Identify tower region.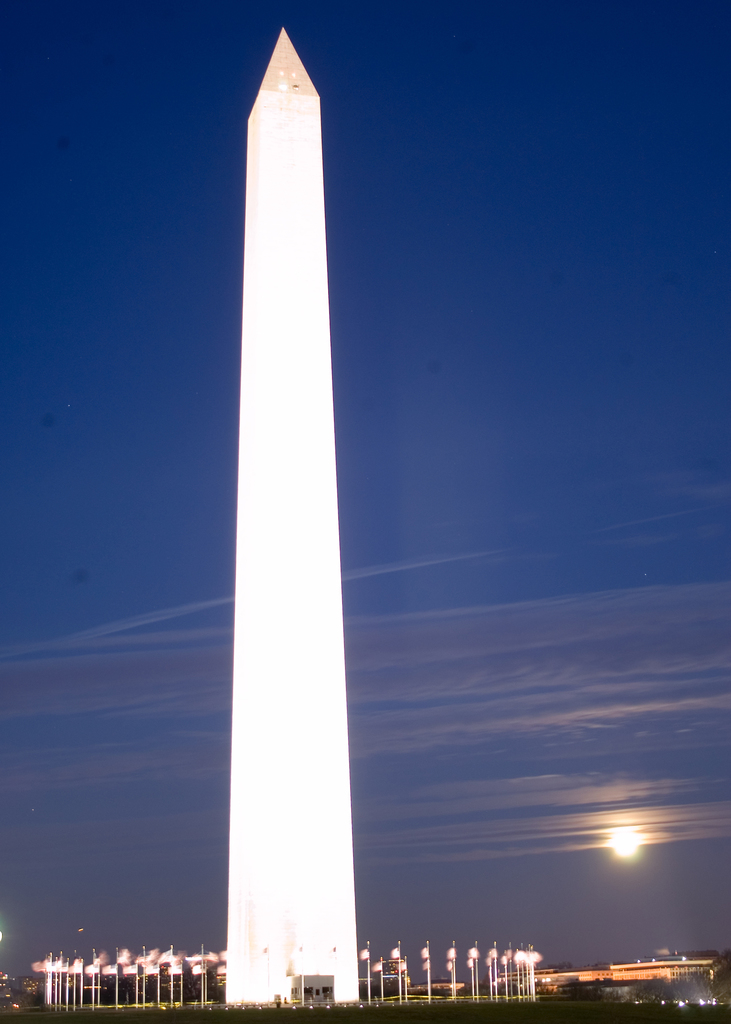
Region: BBox(222, 22, 367, 1008).
